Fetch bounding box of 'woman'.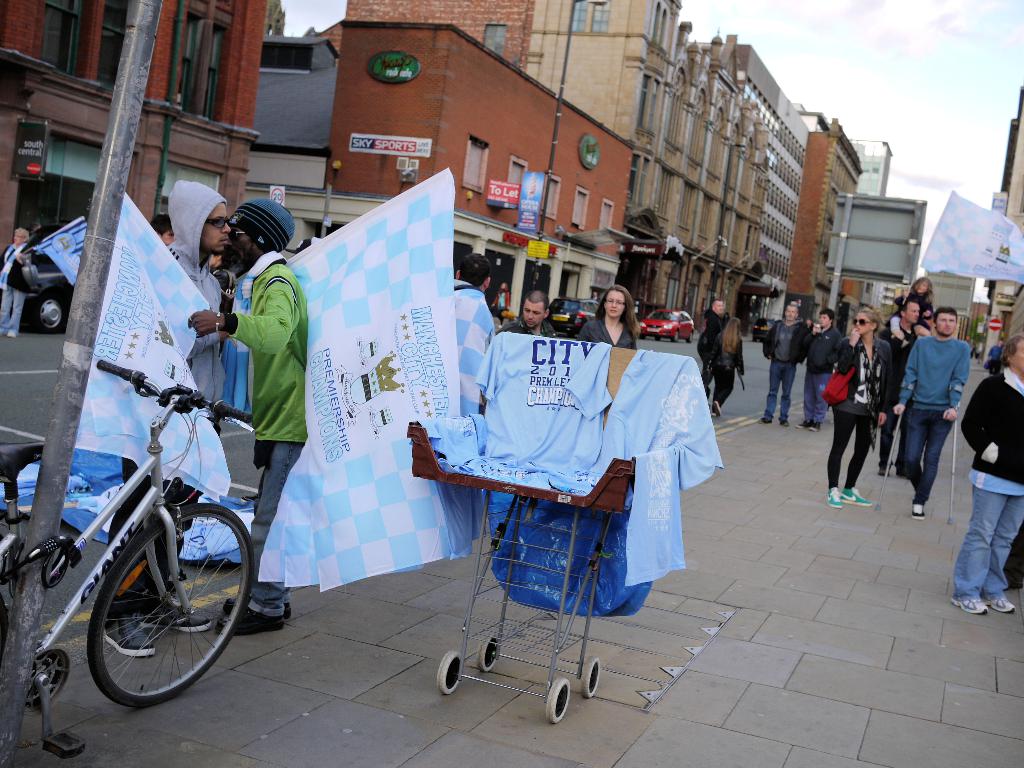
Bbox: <box>711,308,752,421</box>.
